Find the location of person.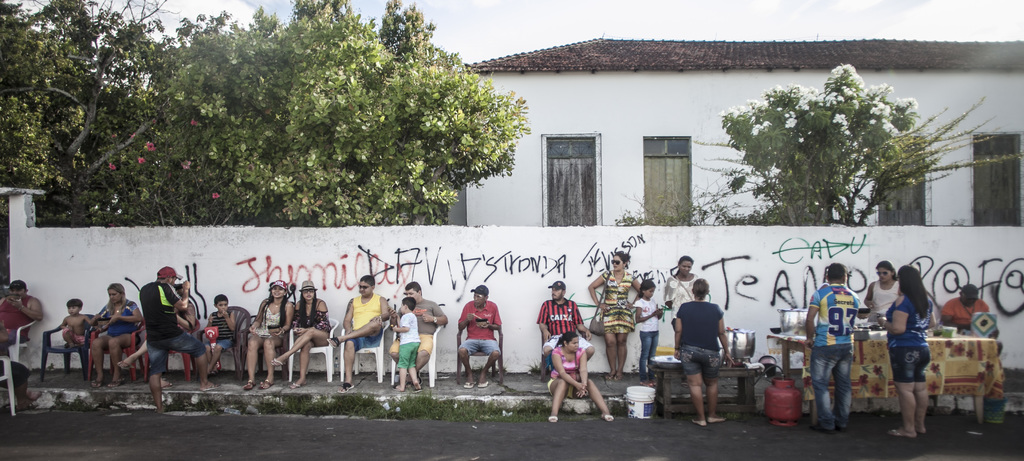
Location: crop(861, 255, 911, 327).
